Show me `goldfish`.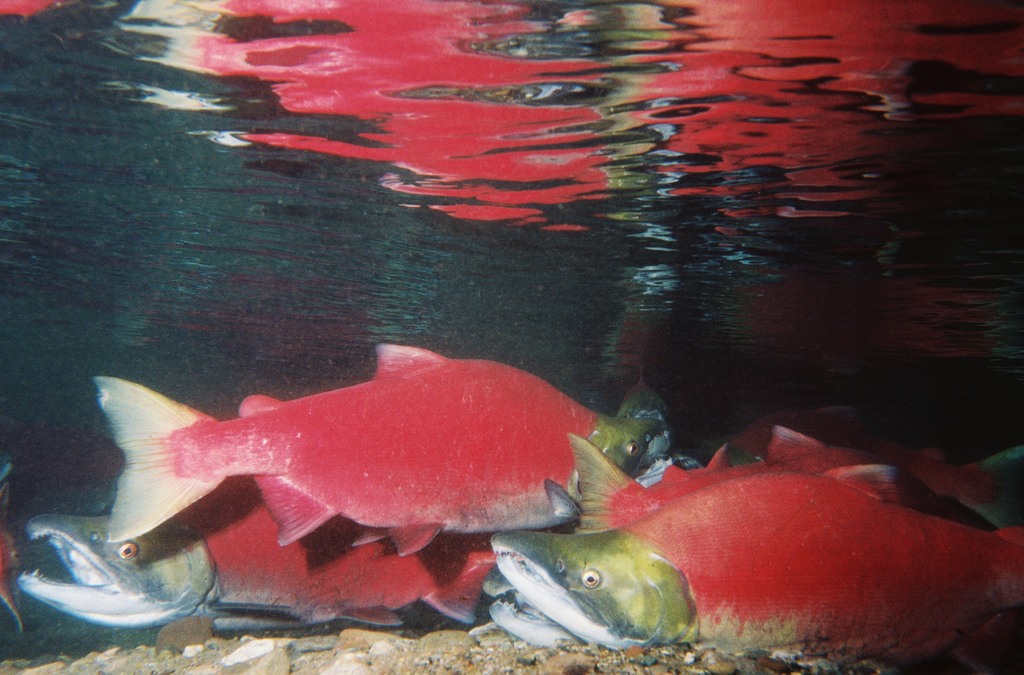
`goldfish` is here: bbox=(514, 427, 954, 649).
